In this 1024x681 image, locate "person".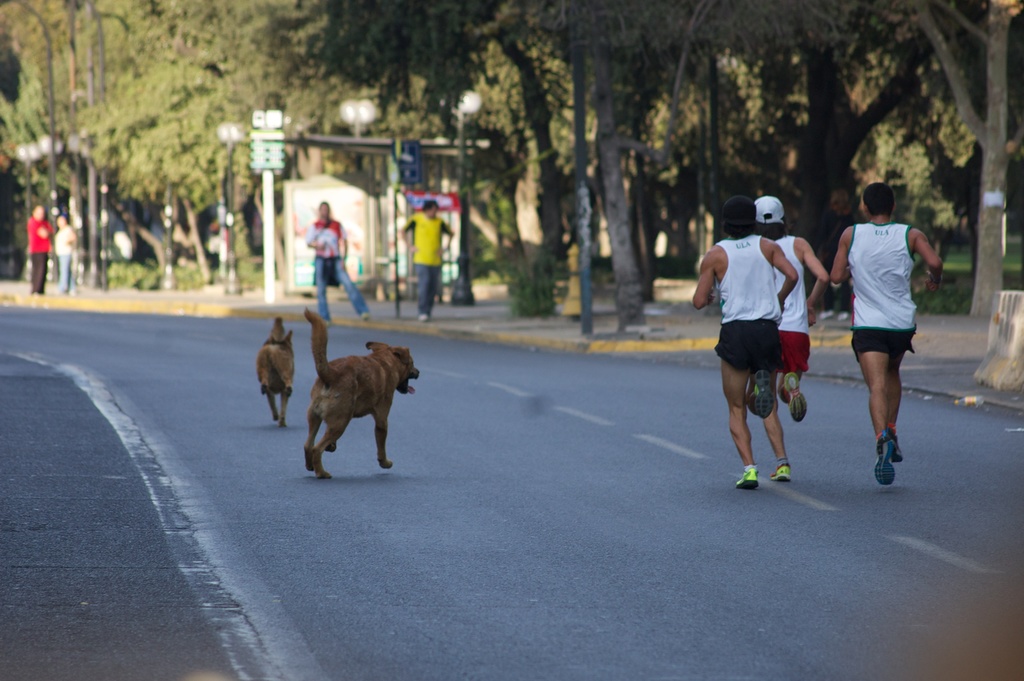
Bounding box: <box>25,201,52,296</box>.
